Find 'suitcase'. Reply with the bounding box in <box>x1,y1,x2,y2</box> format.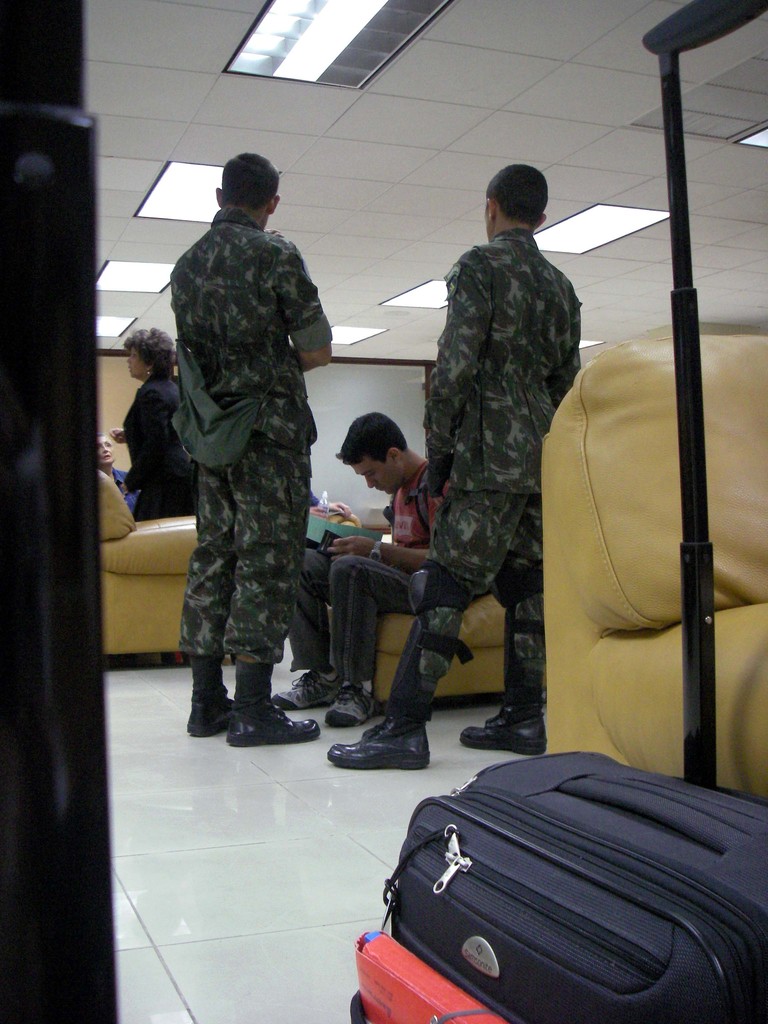
<box>379,744,767,1023</box>.
